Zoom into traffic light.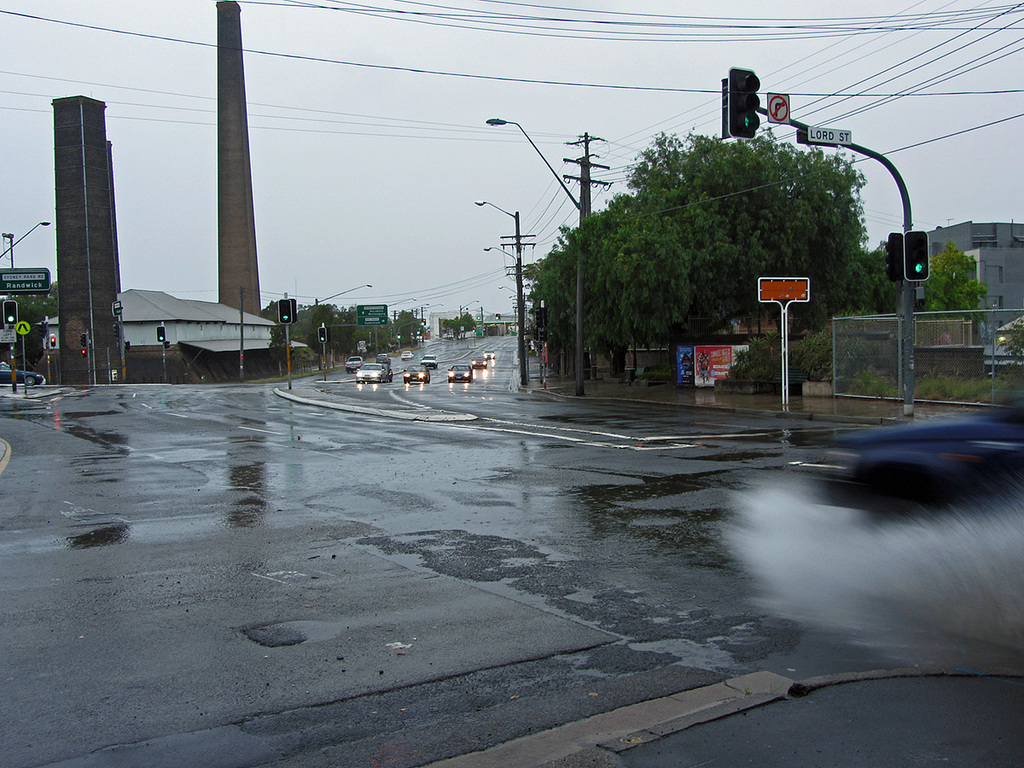
Zoom target: <box>728,67,760,137</box>.
